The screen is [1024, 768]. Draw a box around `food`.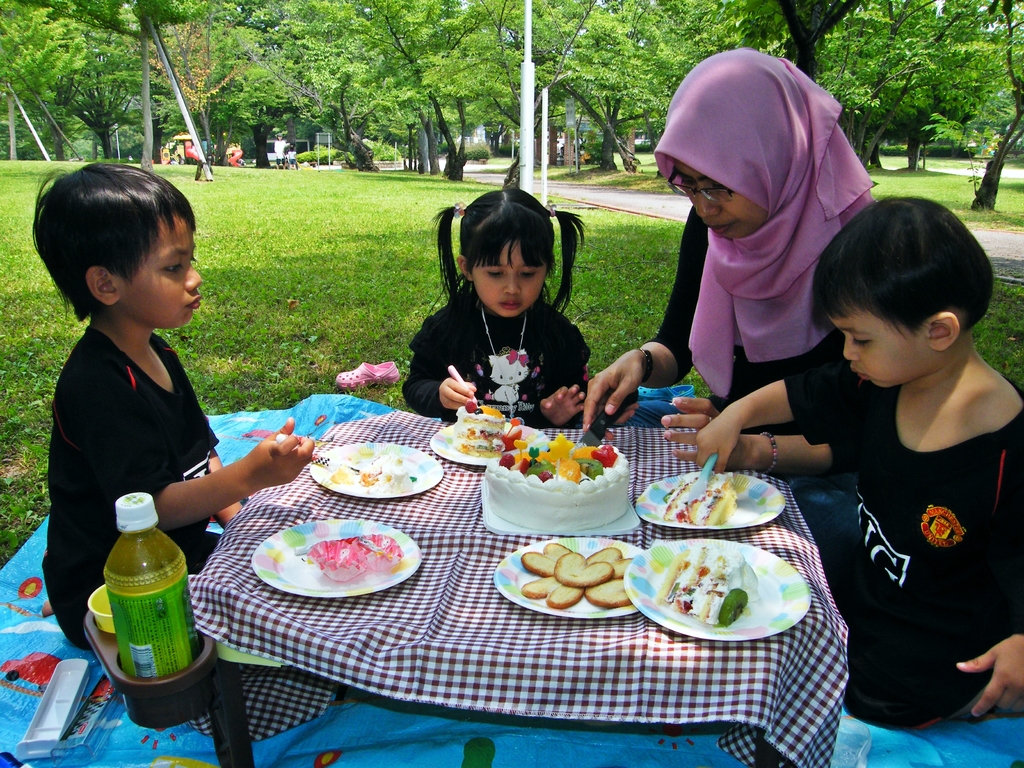
(276, 536, 398, 605).
